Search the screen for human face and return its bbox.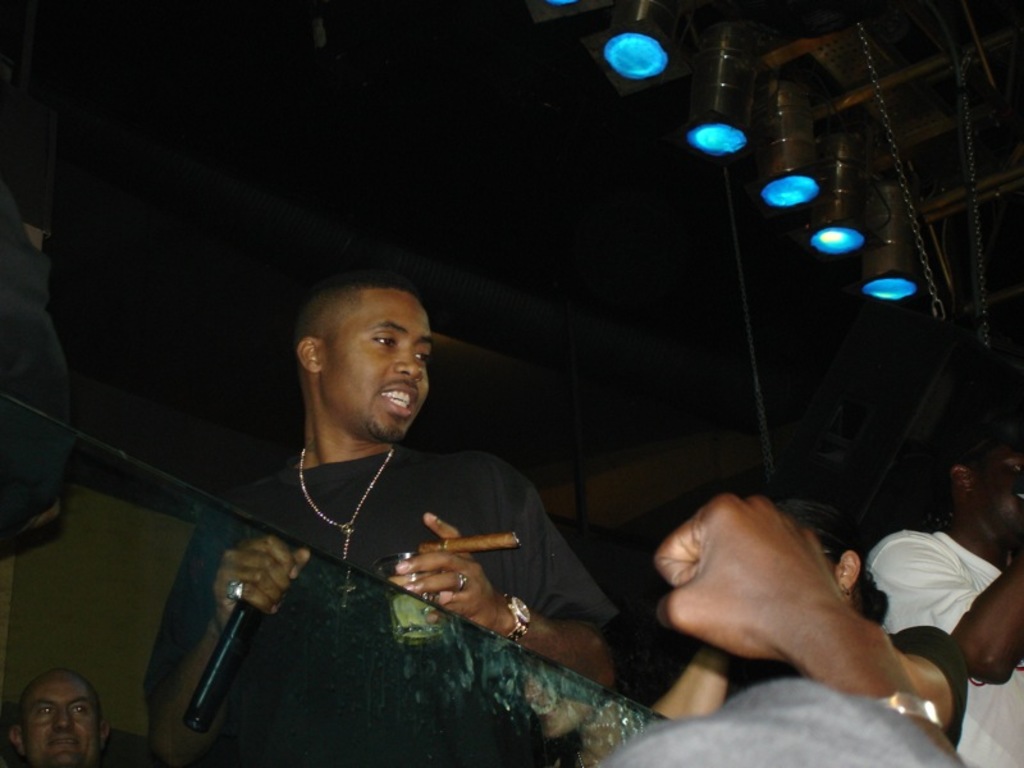
Found: (left=321, top=293, right=430, bottom=444).
